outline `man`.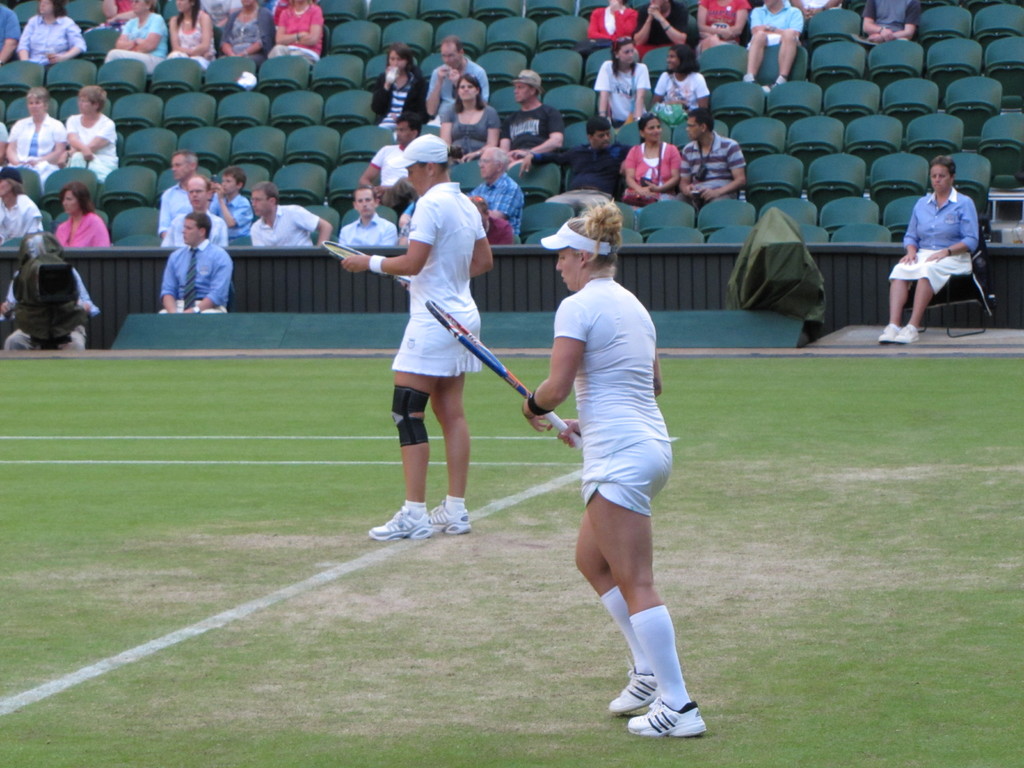
Outline: 160/155/212/232.
